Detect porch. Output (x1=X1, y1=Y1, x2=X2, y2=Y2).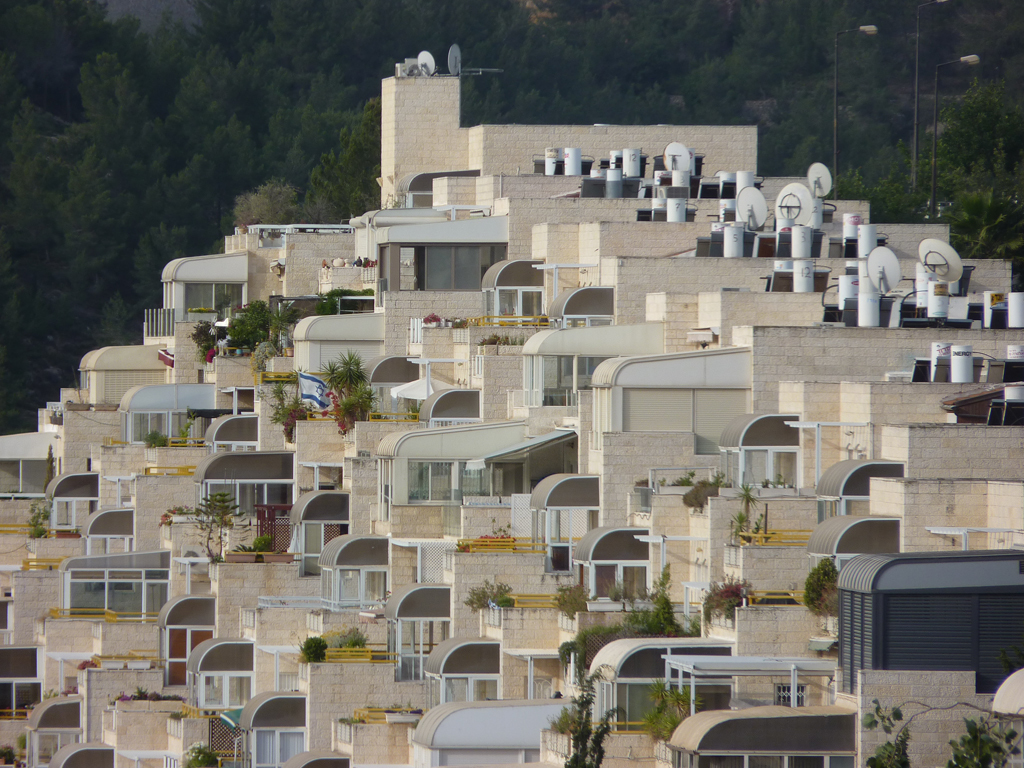
(x1=51, y1=544, x2=162, y2=614).
